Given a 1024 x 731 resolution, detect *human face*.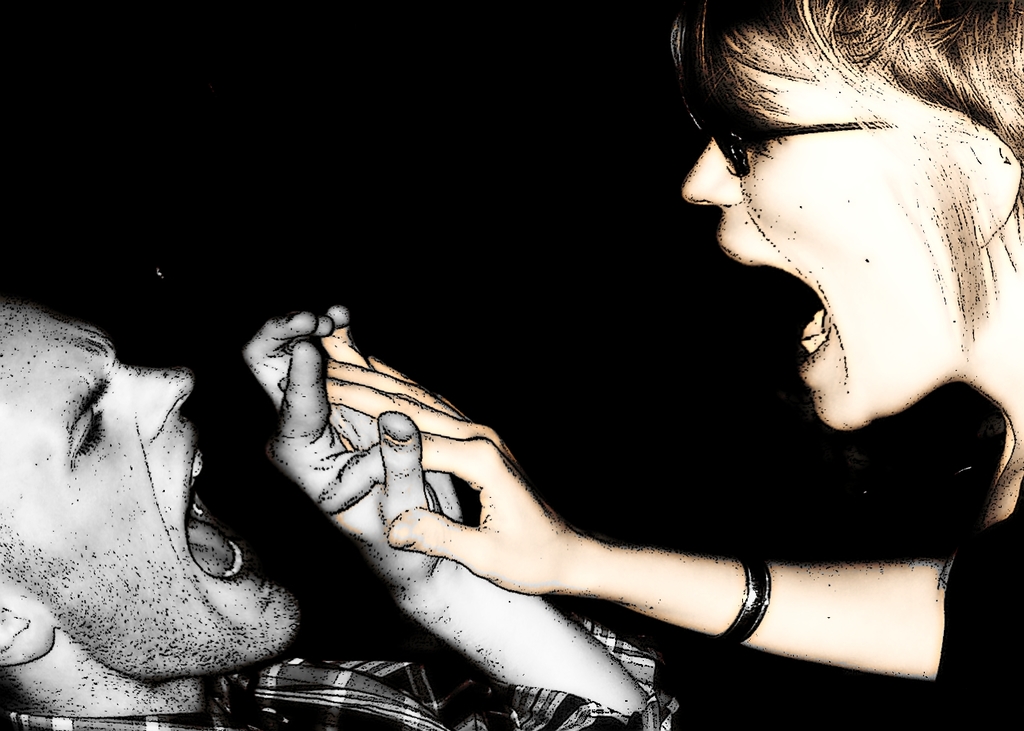
683 28 987 429.
